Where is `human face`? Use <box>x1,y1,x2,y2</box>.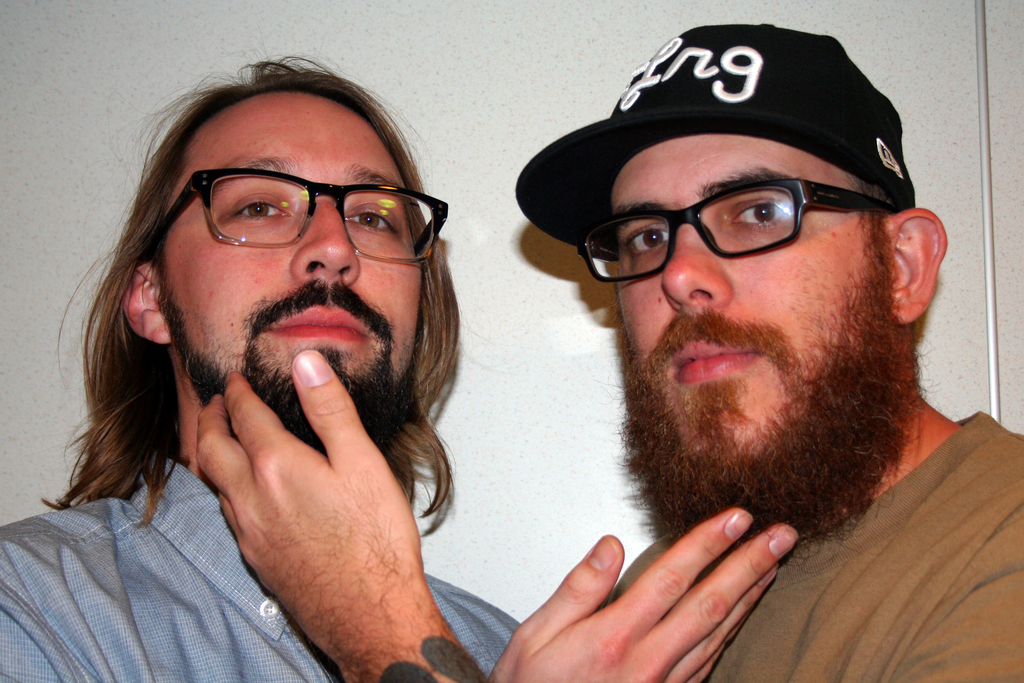
<box>152,92,425,456</box>.
